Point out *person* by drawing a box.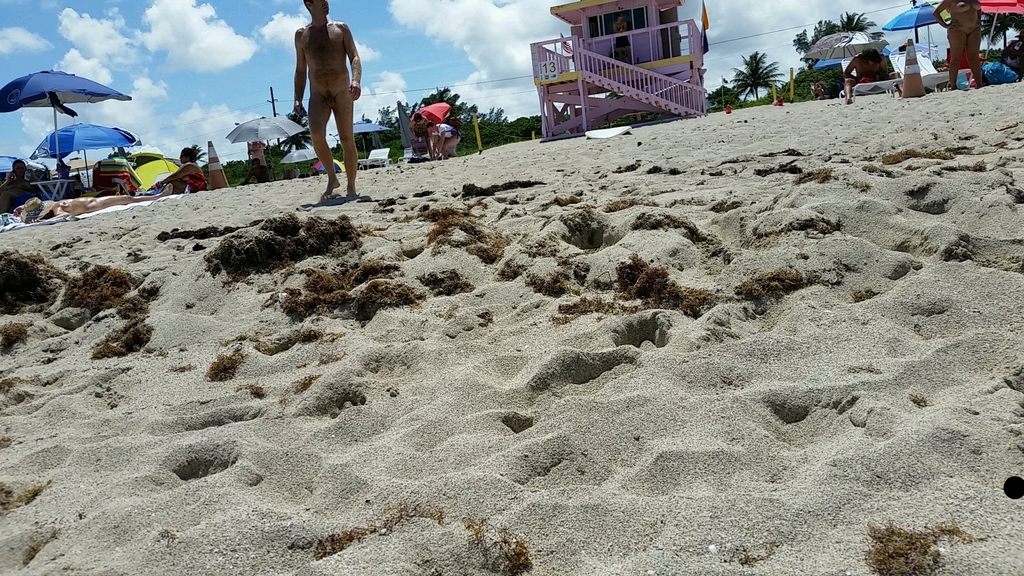
bbox=[842, 49, 890, 109].
